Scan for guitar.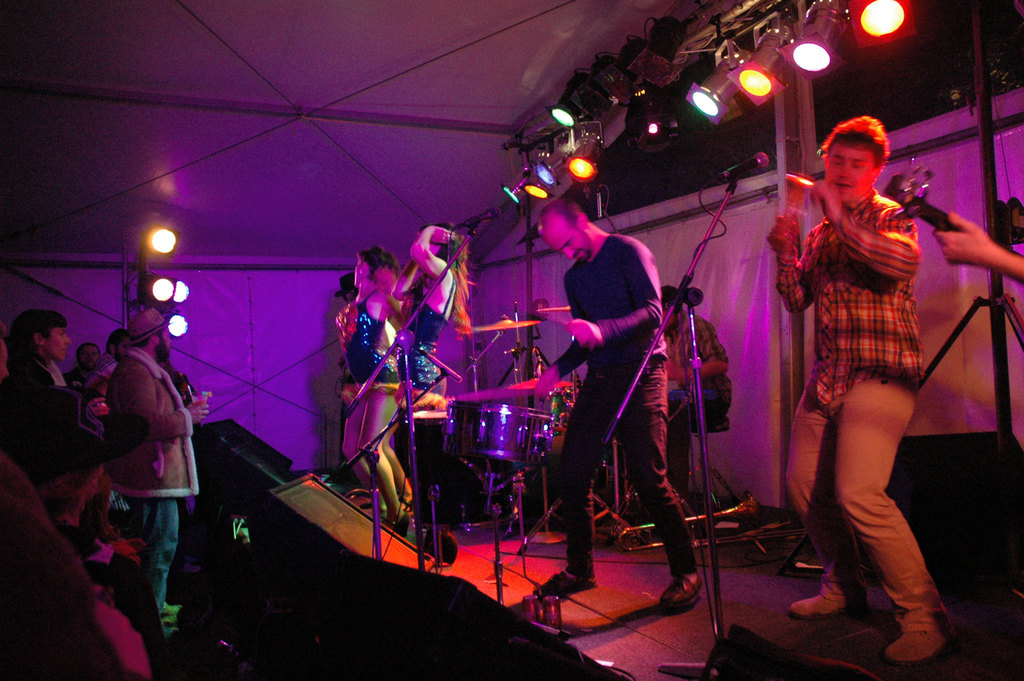
Scan result: [x1=876, y1=163, x2=957, y2=239].
